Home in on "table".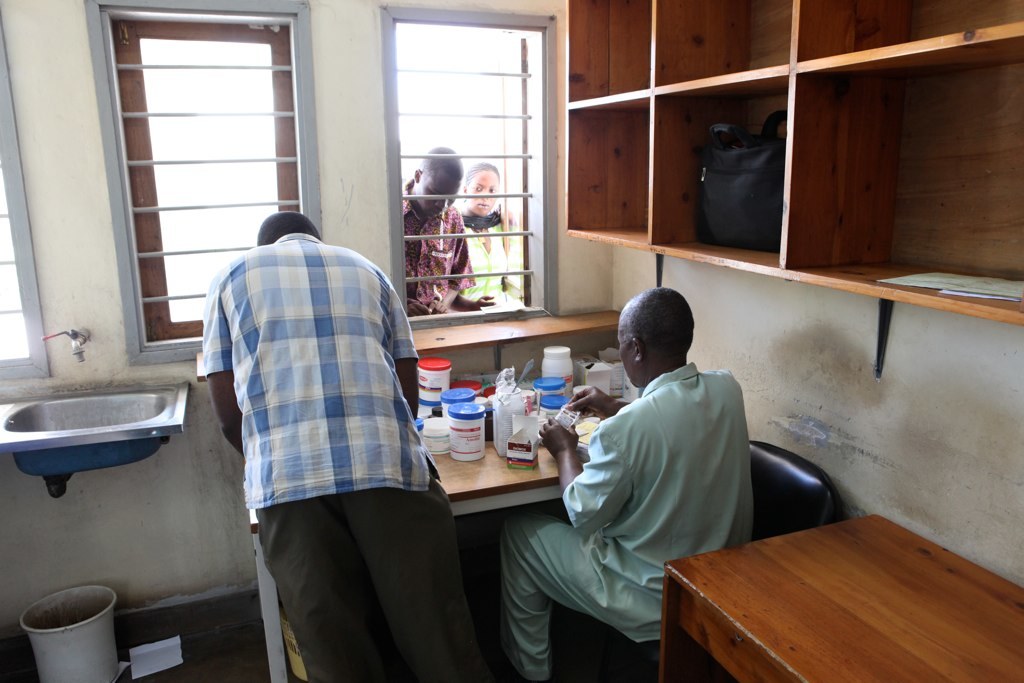
Homed in at l=248, t=398, r=626, b=682.
